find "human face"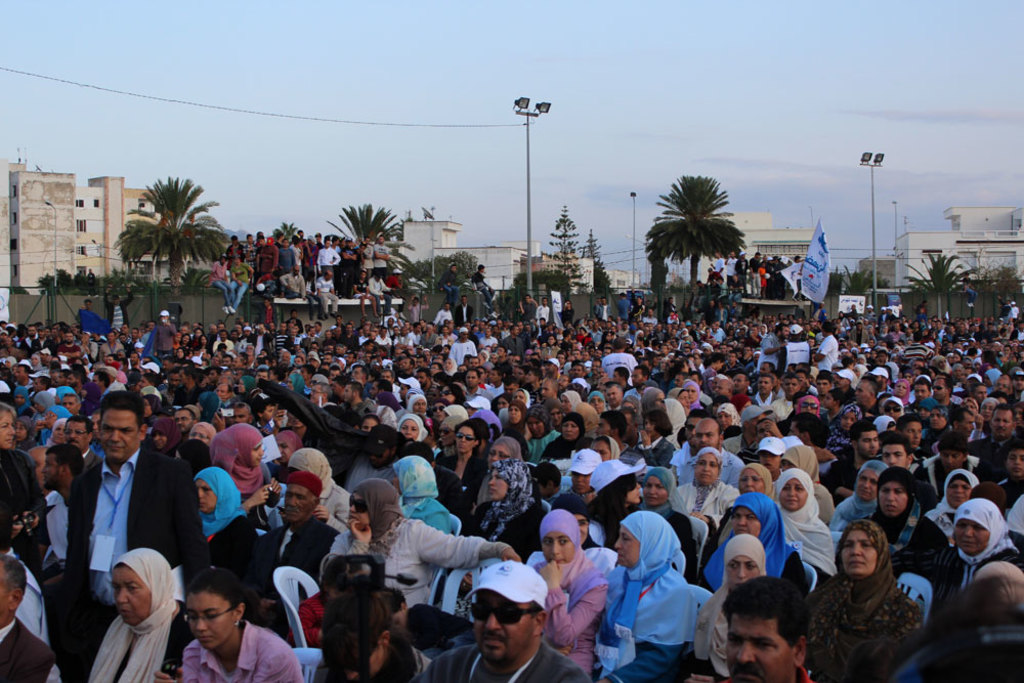
x1=42 y1=455 x2=65 y2=487
